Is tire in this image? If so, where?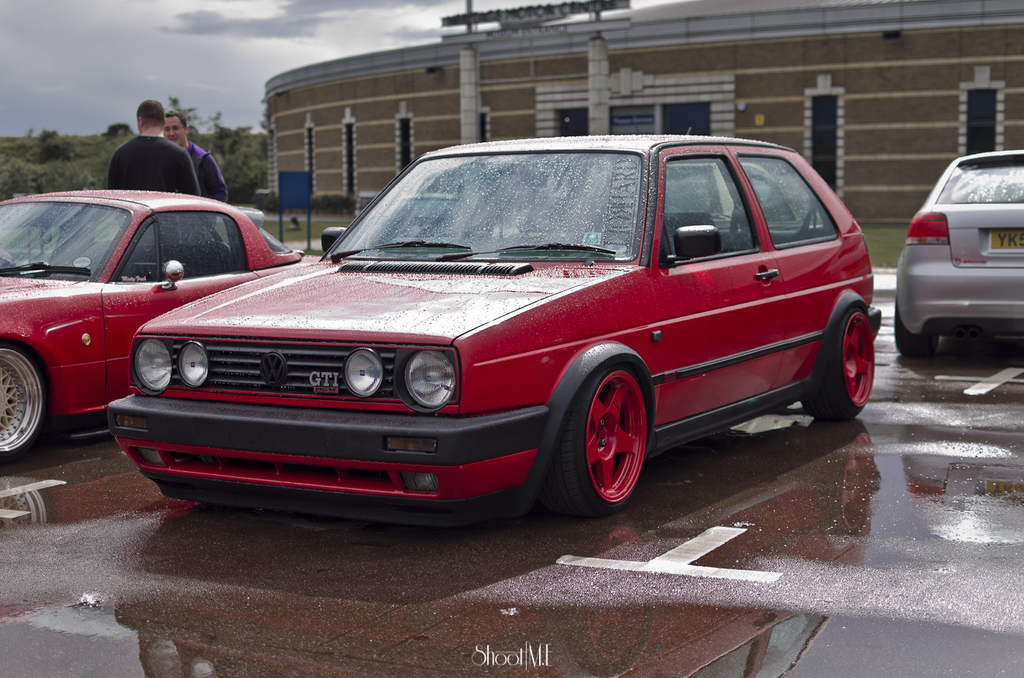
Yes, at rect(804, 309, 875, 421).
